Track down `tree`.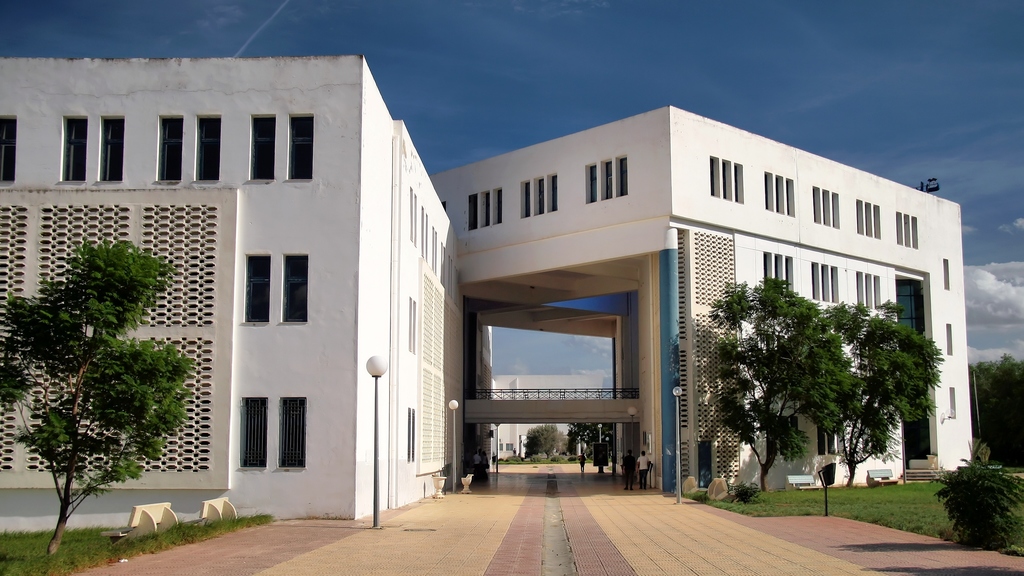
Tracked to x1=709, y1=266, x2=822, y2=509.
